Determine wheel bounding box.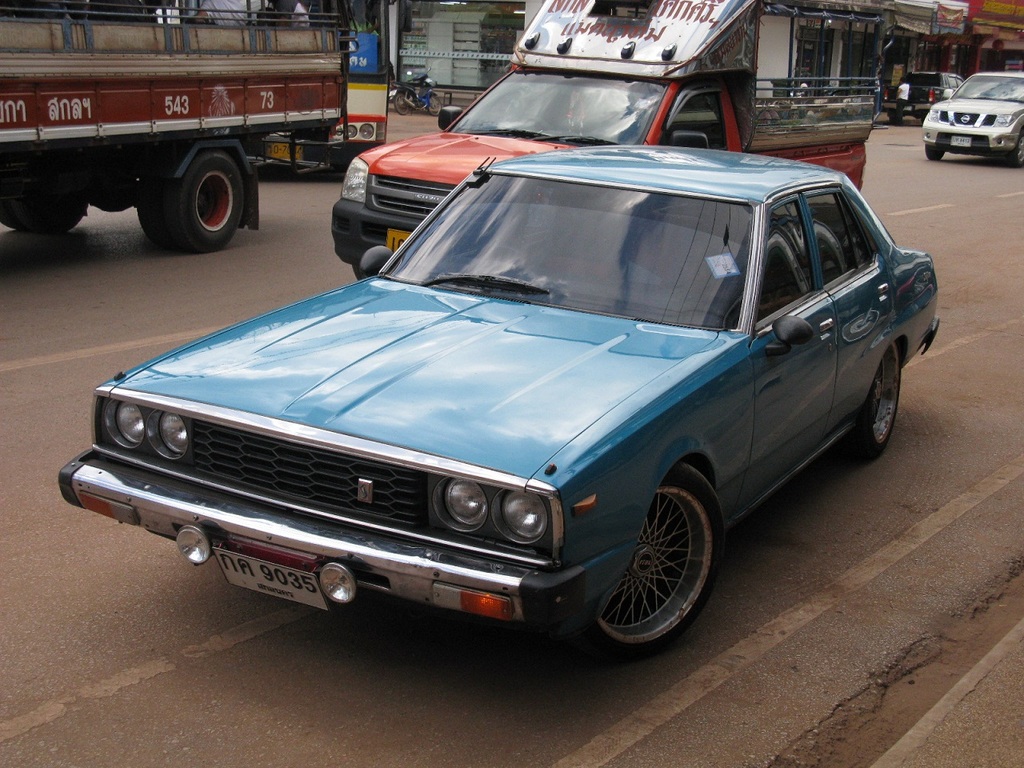
Determined: 1009/127/1023/167.
